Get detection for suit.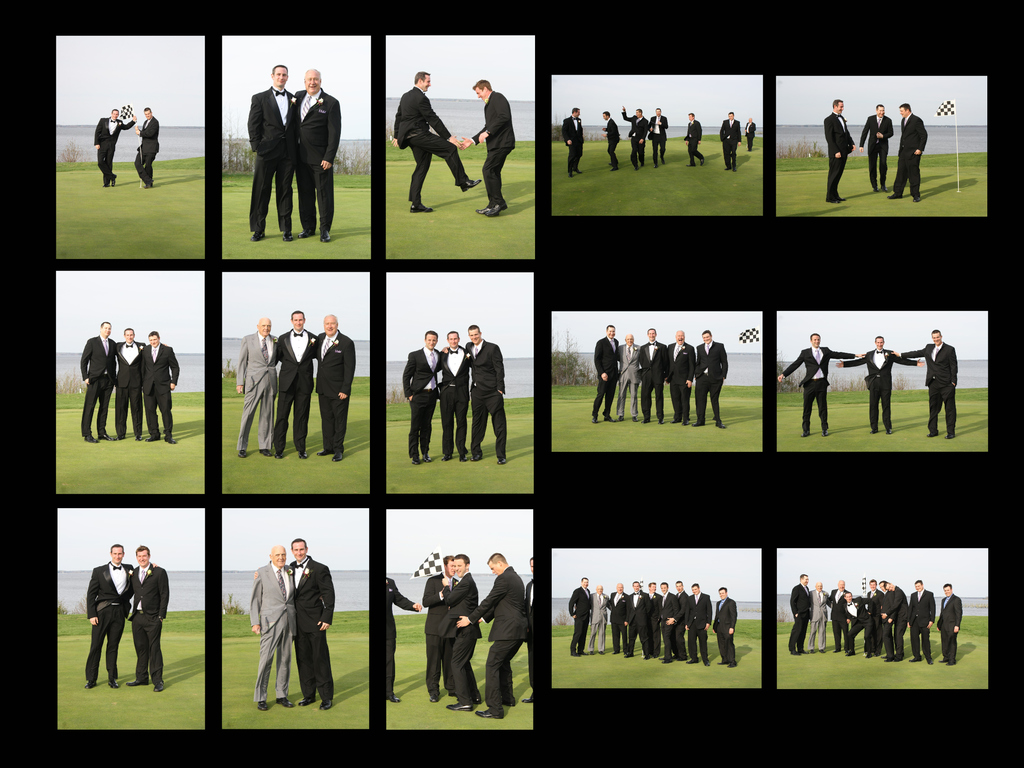
Detection: 939:593:963:659.
